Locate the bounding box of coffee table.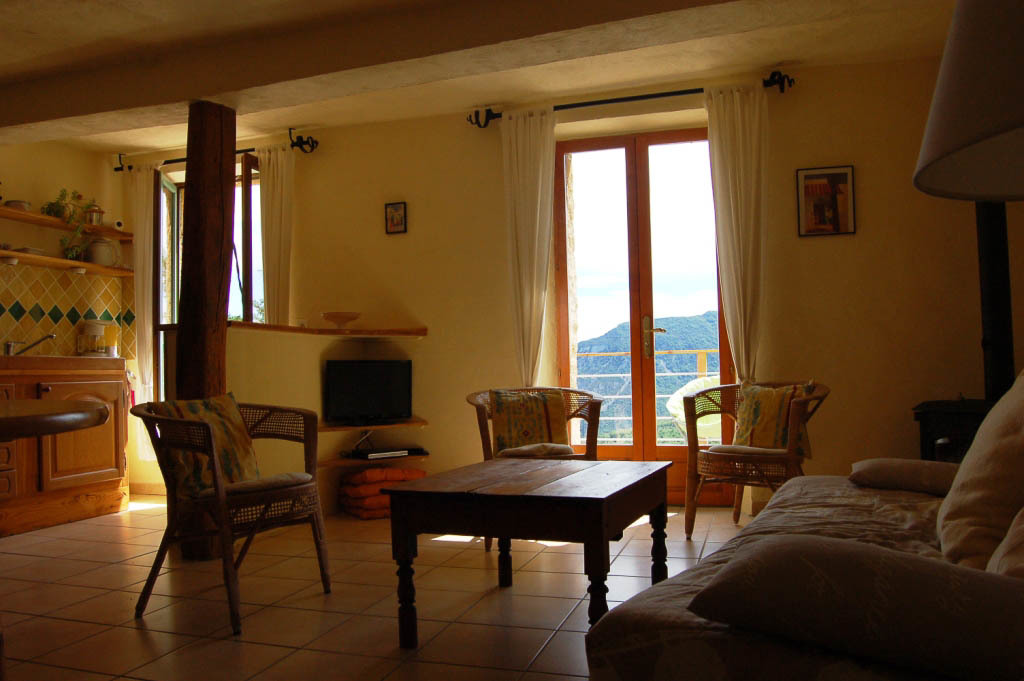
Bounding box: box(371, 436, 671, 627).
